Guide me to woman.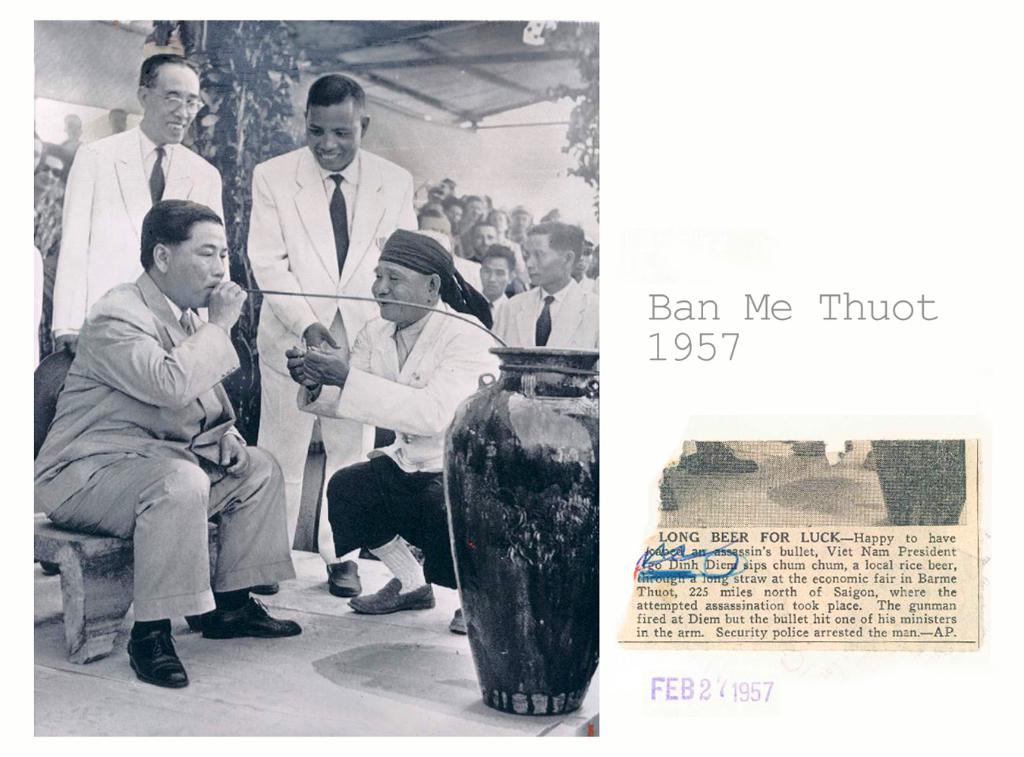
Guidance: <box>27,143,64,360</box>.
